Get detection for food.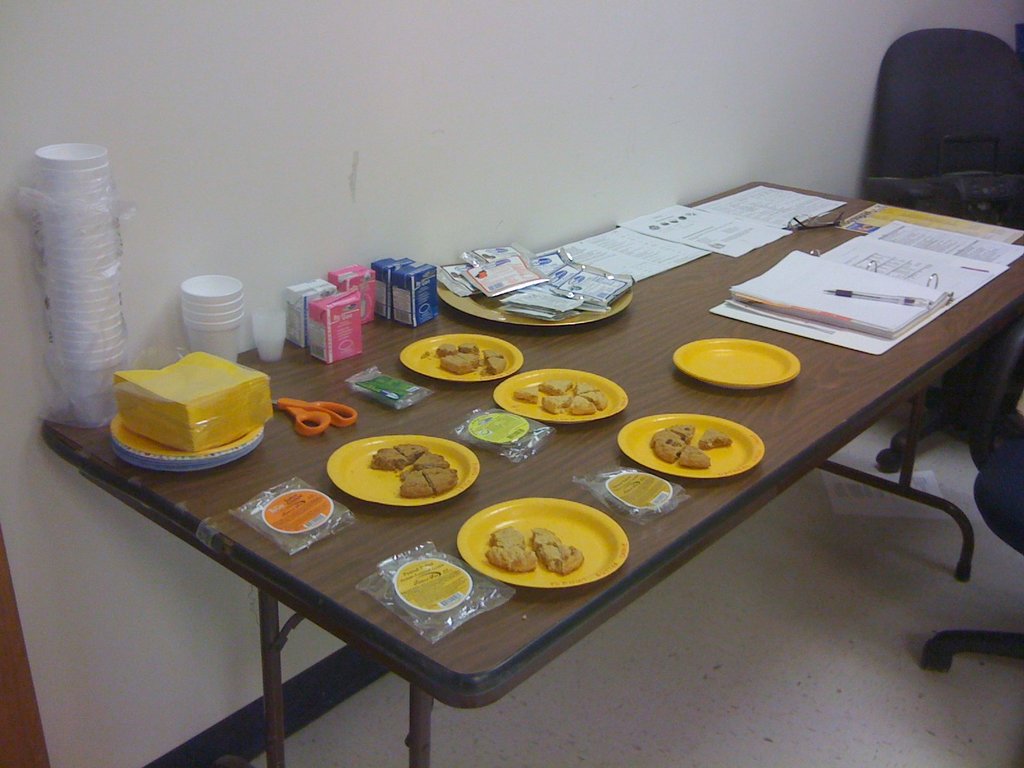
Detection: region(398, 467, 434, 499).
